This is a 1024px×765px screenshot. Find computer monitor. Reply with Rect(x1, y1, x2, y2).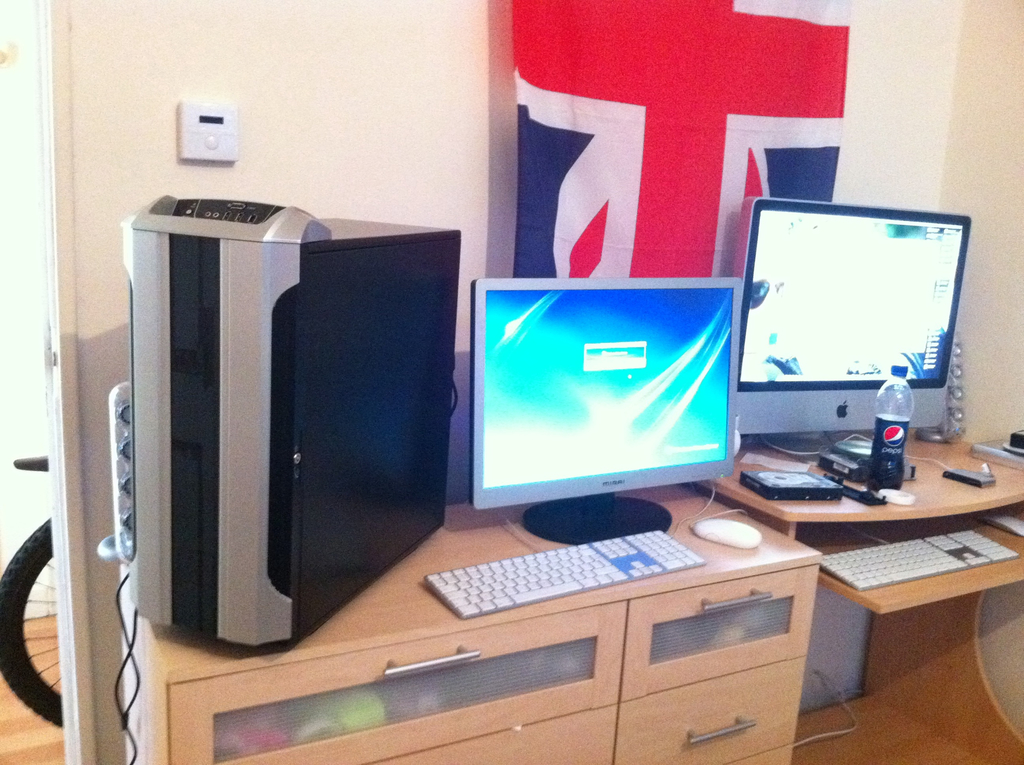
Rect(451, 270, 755, 550).
